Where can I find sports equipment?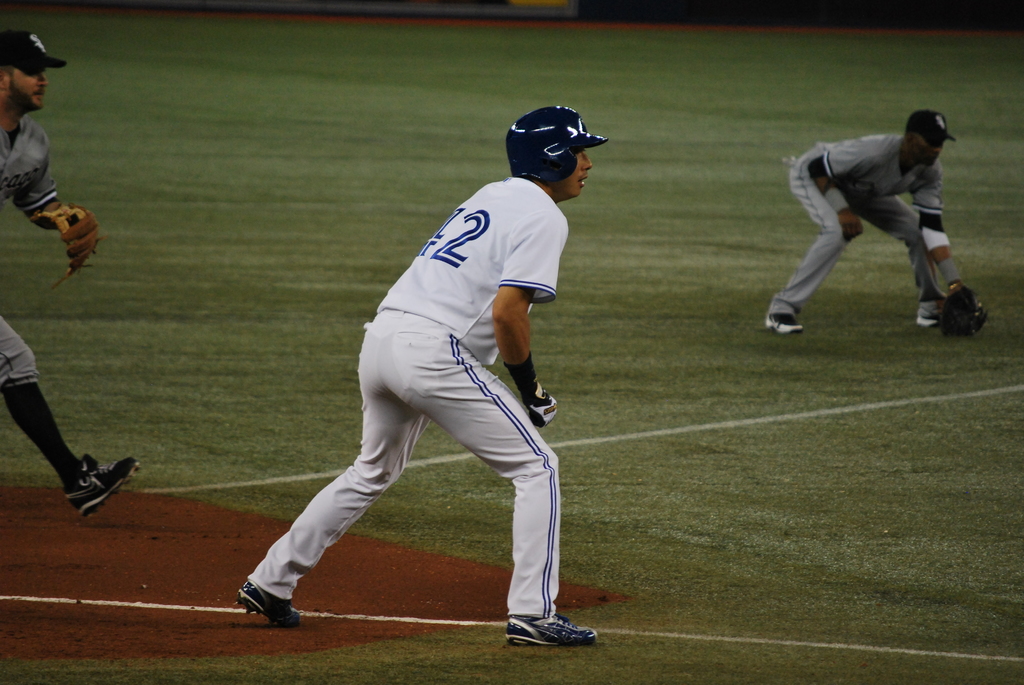
You can find it at bbox=(236, 577, 300, 625).
